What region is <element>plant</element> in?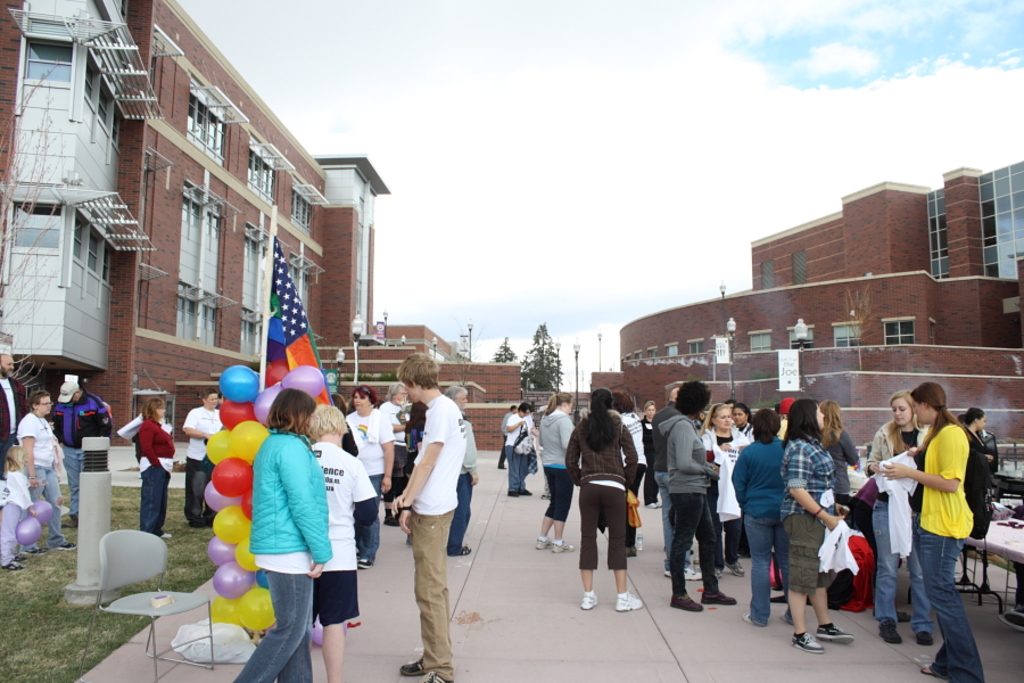
l=122, t=456, r=193, b=472.
